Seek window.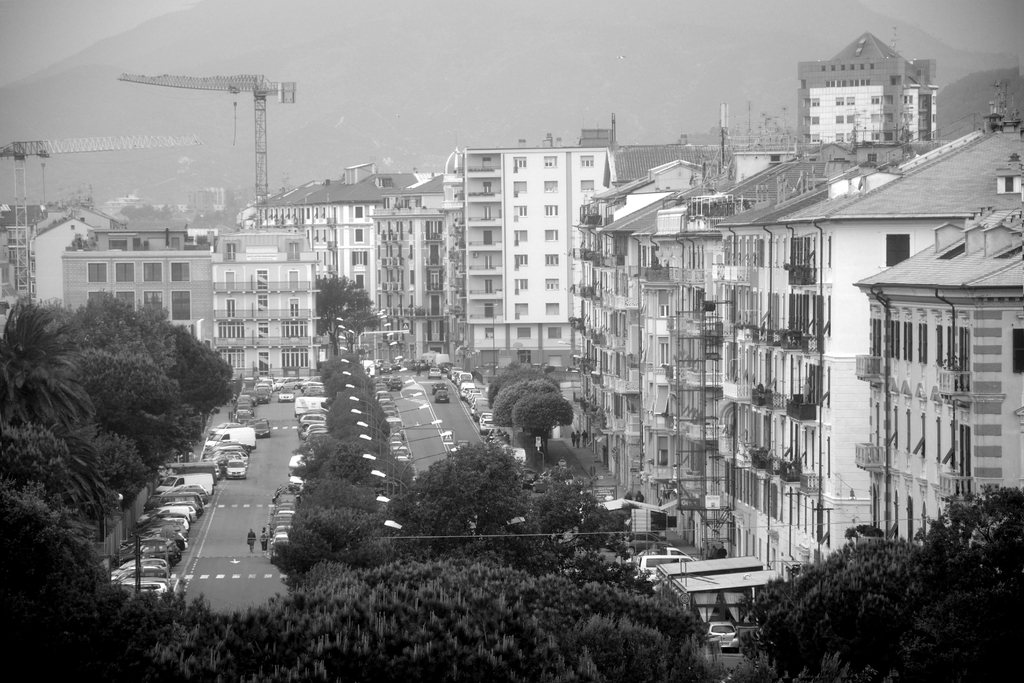
bbox=(872, 129, 881, 145).
